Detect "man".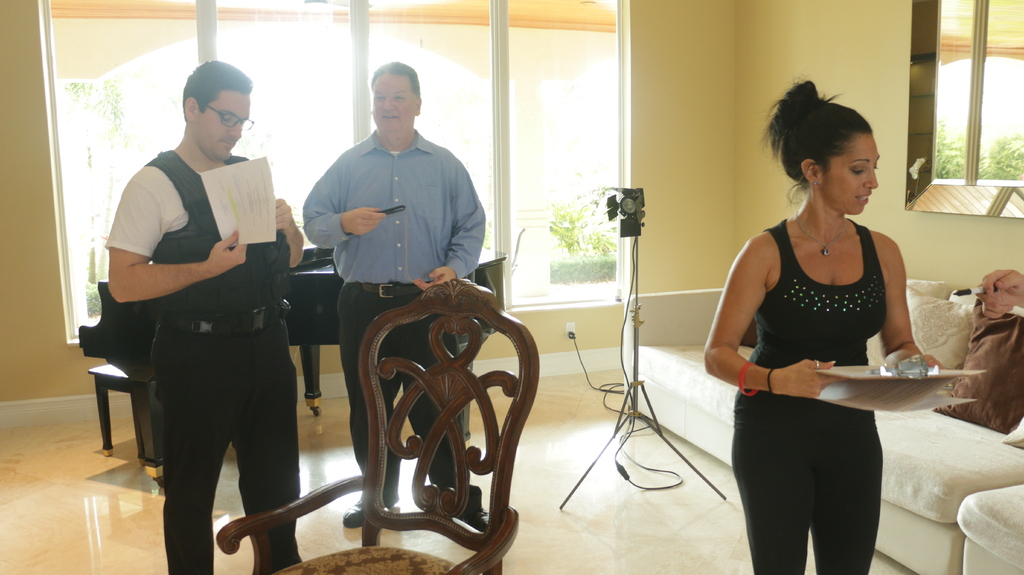
Detected at <box>96,70,301,556</box>.
